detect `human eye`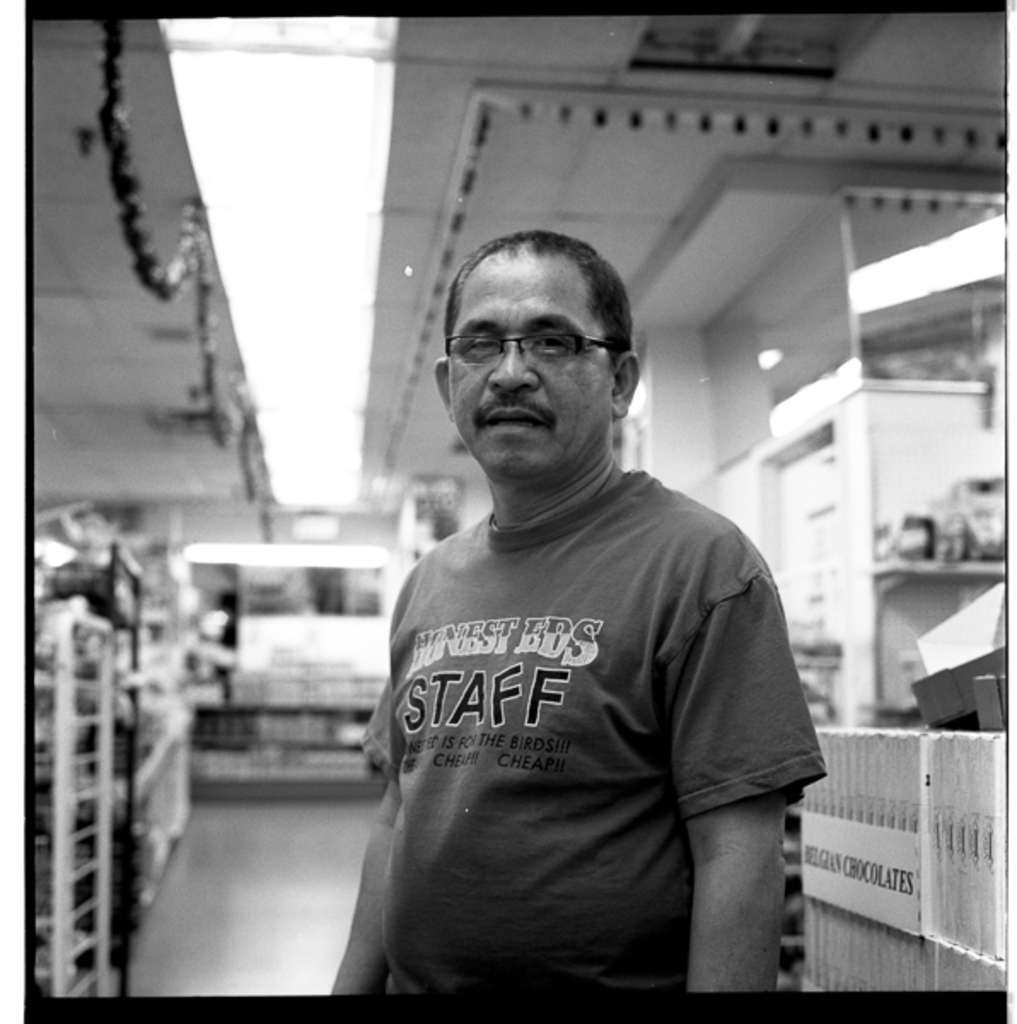
464, 326, 505, 355
